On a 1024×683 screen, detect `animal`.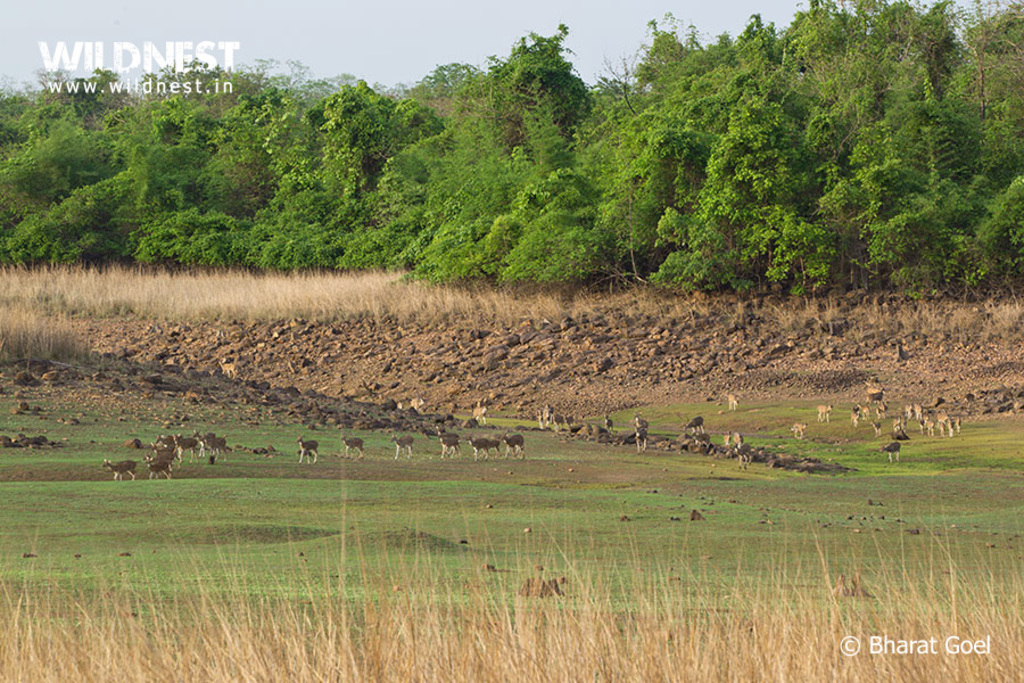
x1=695 y1=435 x2=709 y2=444.
